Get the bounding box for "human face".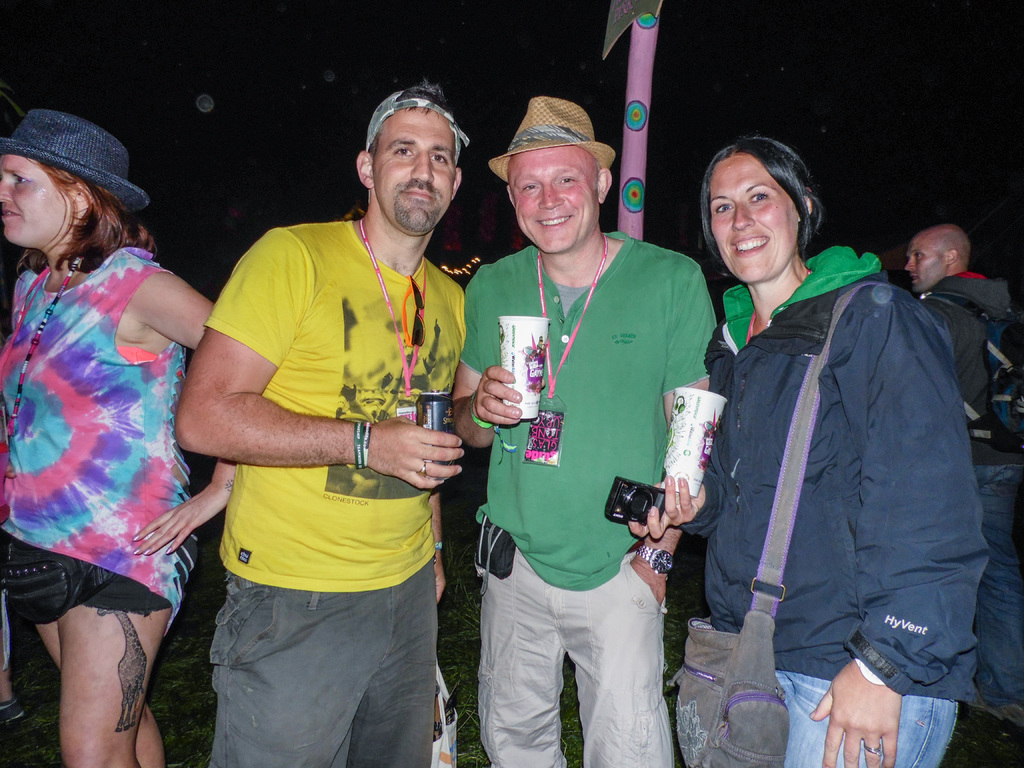
(371,108,453,234).
